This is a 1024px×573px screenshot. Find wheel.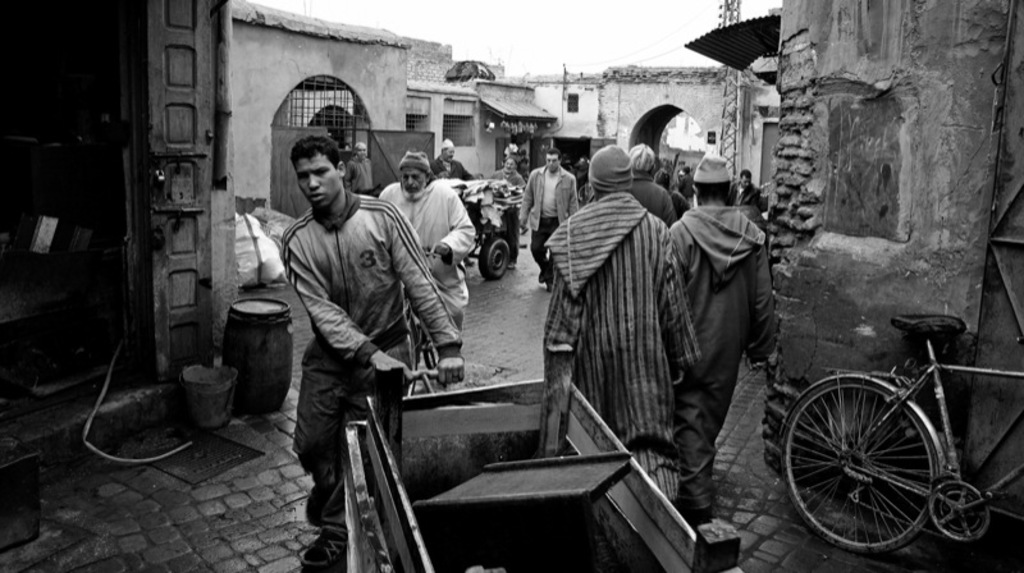
Bounding box: l=783, t=366, r=964, b=547.
